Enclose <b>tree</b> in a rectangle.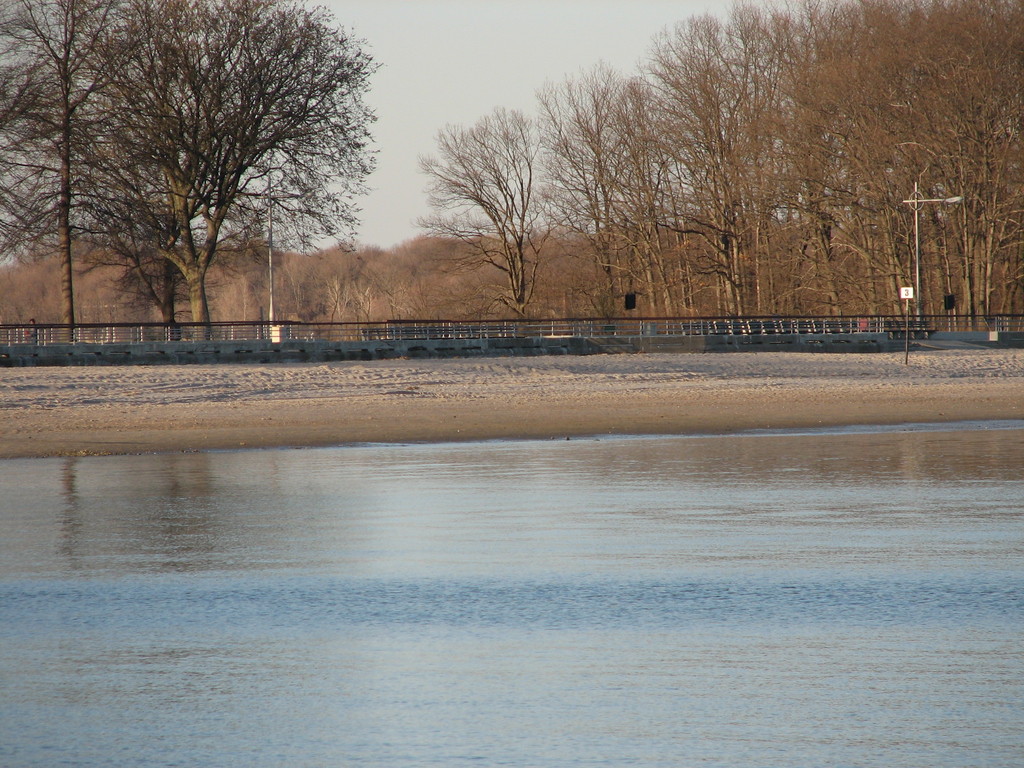
box(12, 243, 47, 330).
